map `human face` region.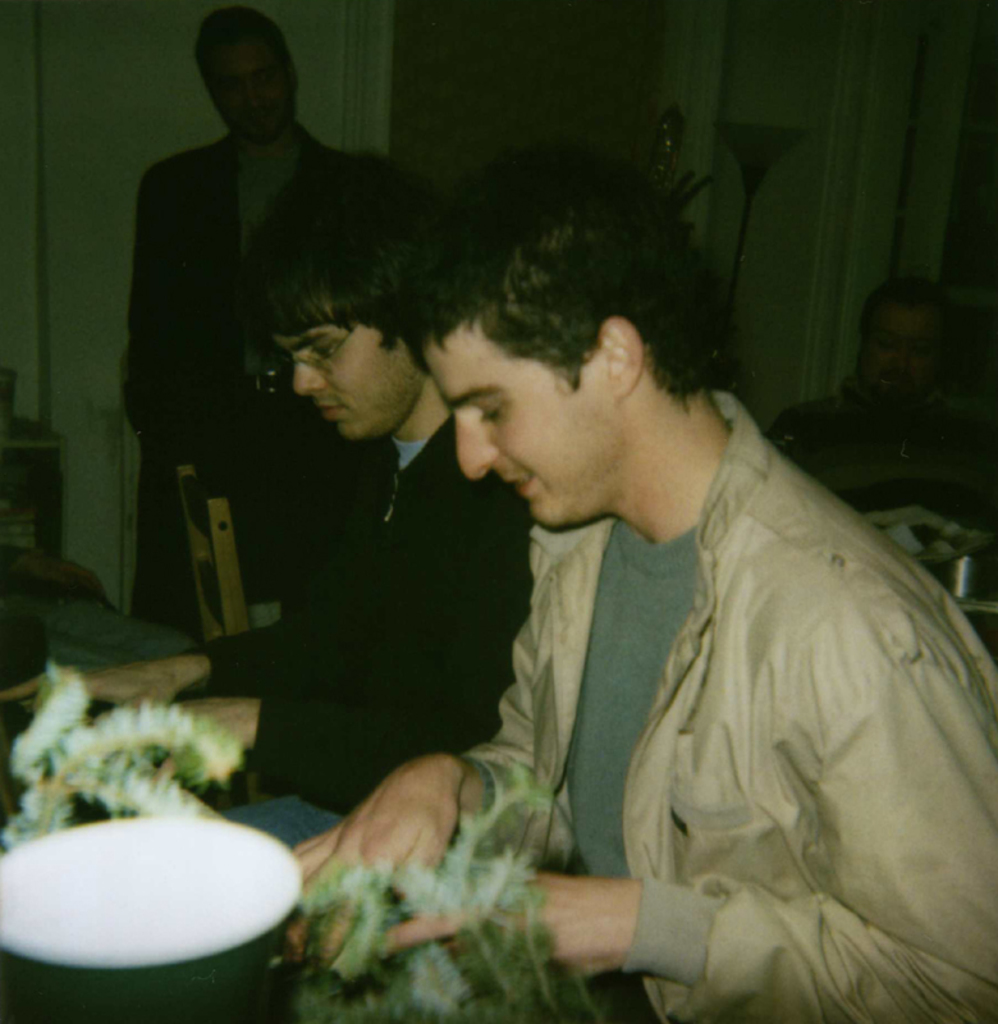
Mapped to [856, 297, 948, 401].
